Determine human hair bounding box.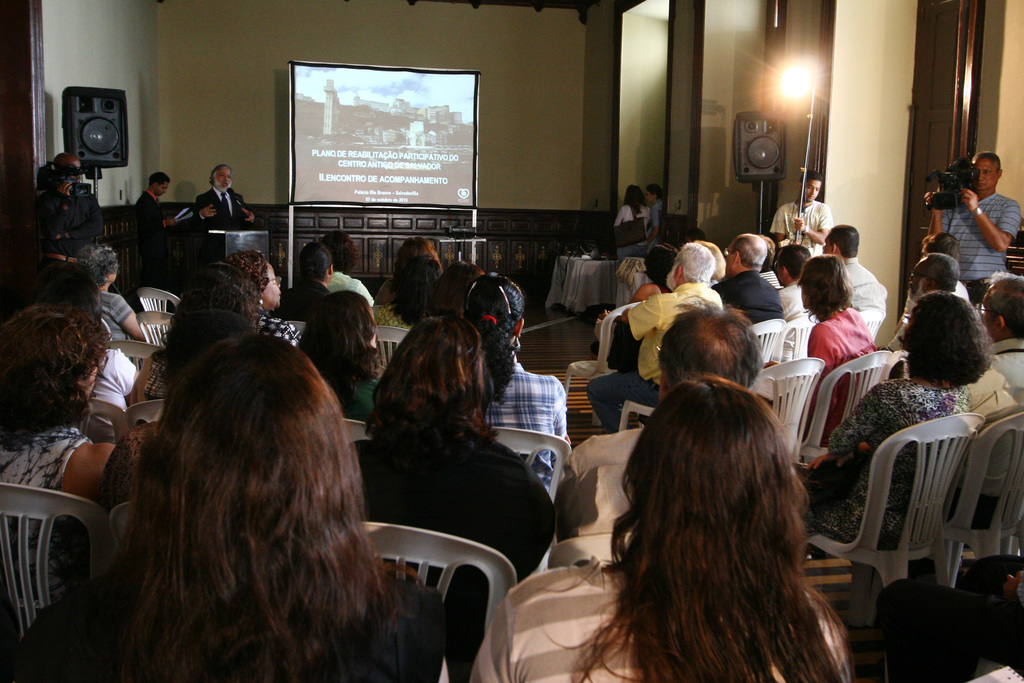
Determined: 298,243,332,284.
